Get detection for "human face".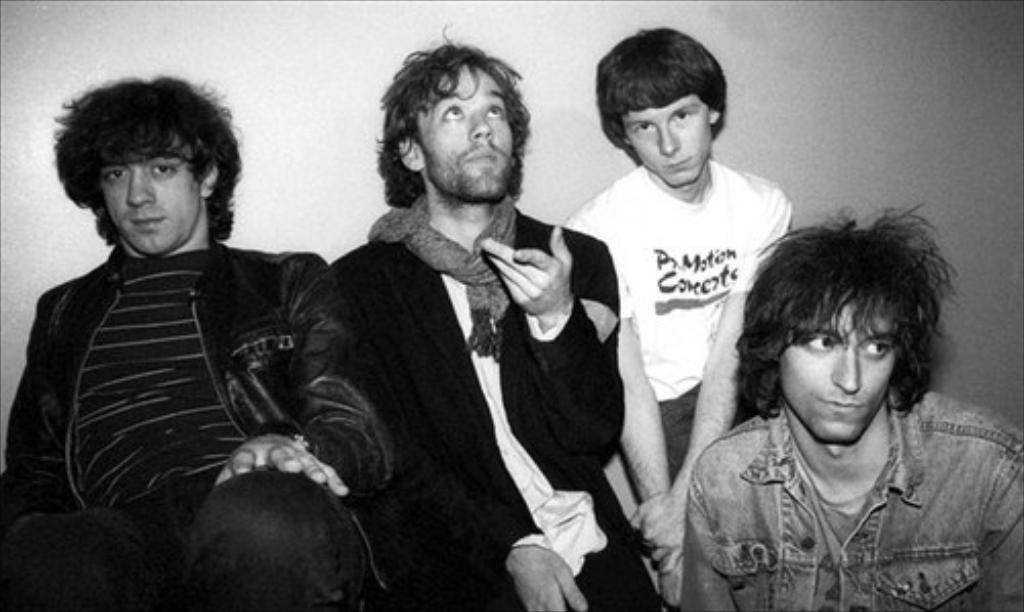
Detection: (left=623, top=100, right=713, bottom=188).
